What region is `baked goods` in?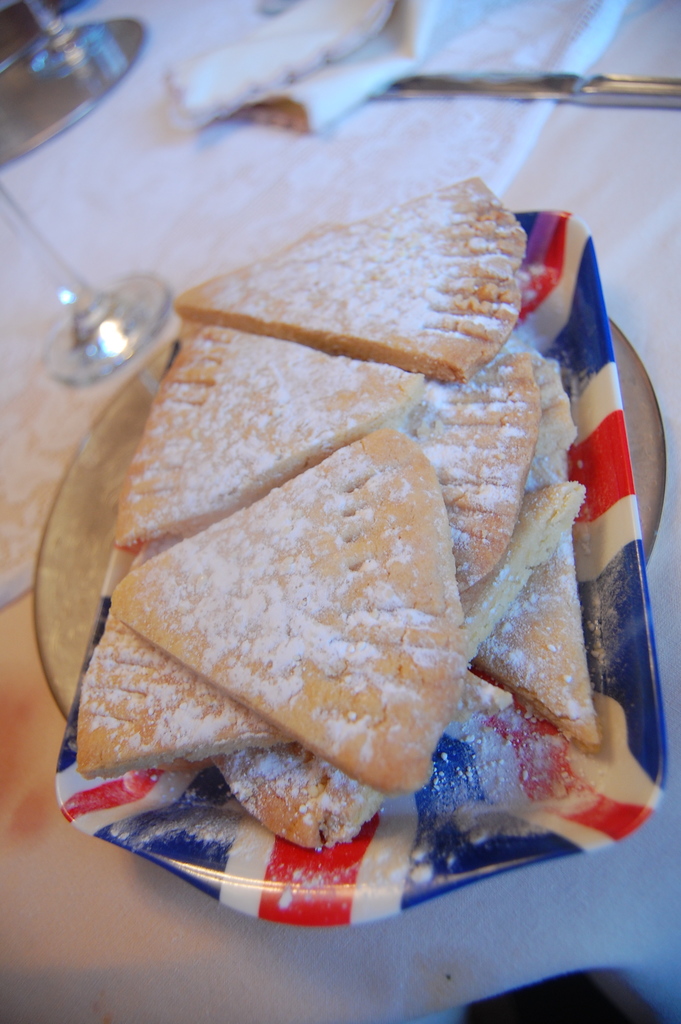
112,324,448,552.
